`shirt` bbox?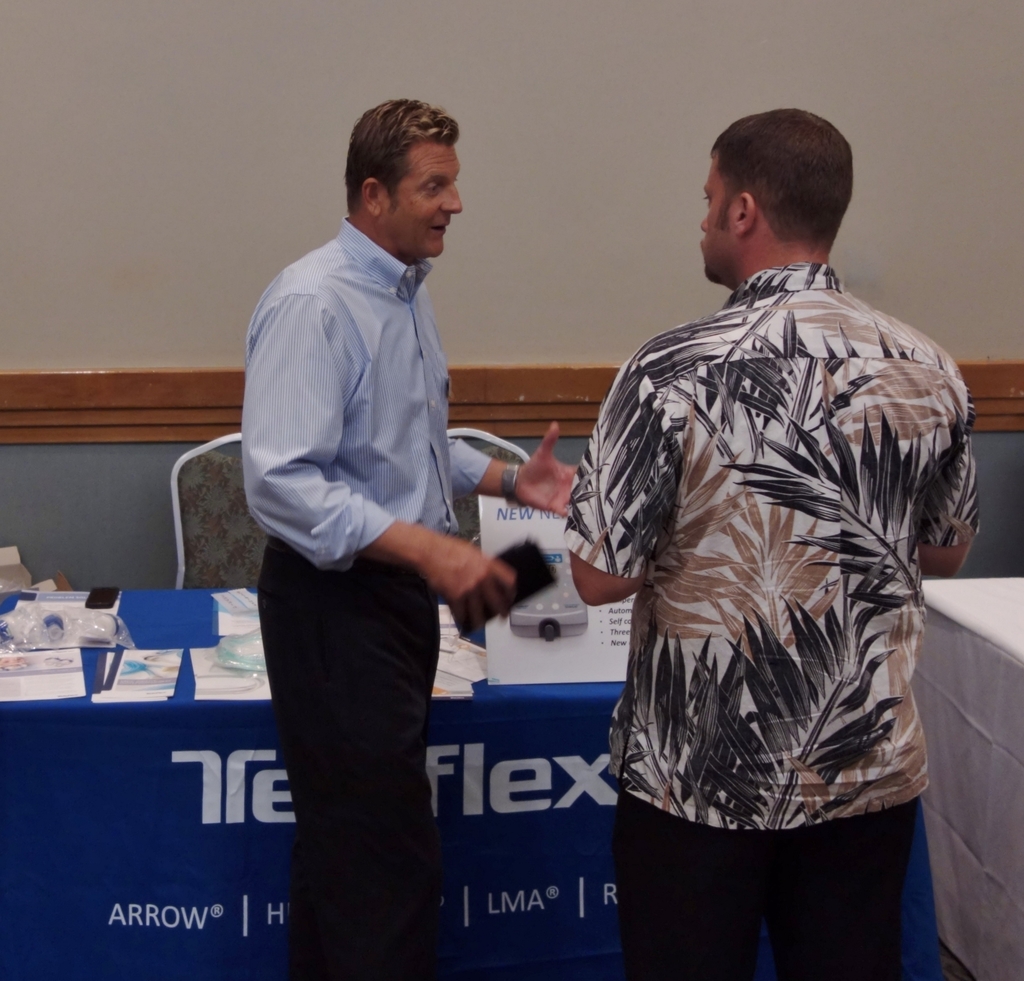
558/262/985/832
